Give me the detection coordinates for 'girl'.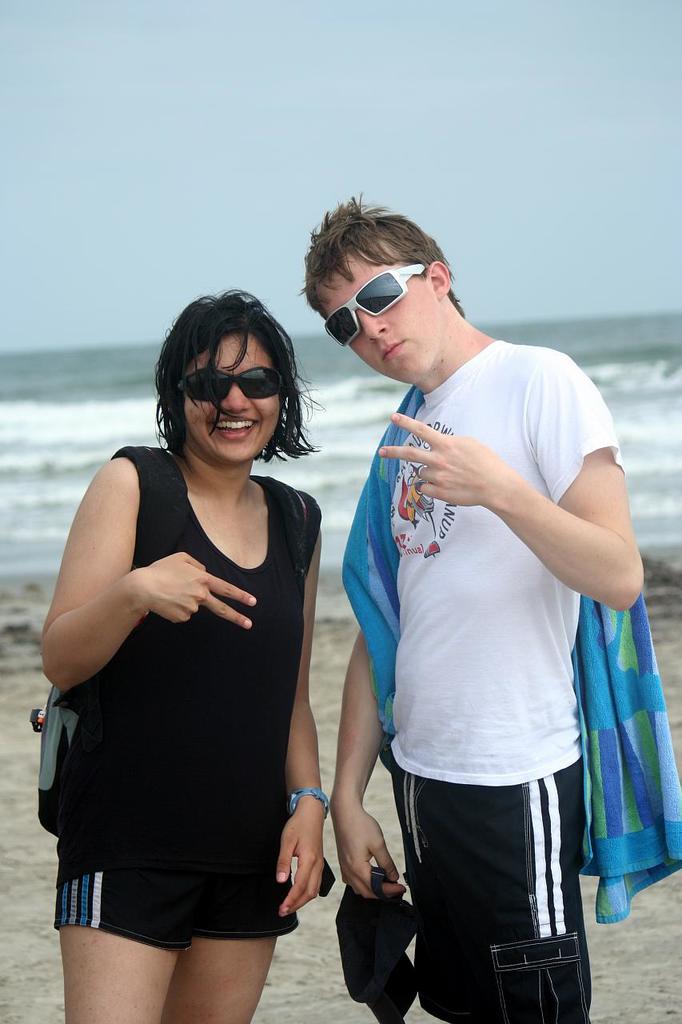
[x1=38, y1=286, x2=329, y2=1023].
